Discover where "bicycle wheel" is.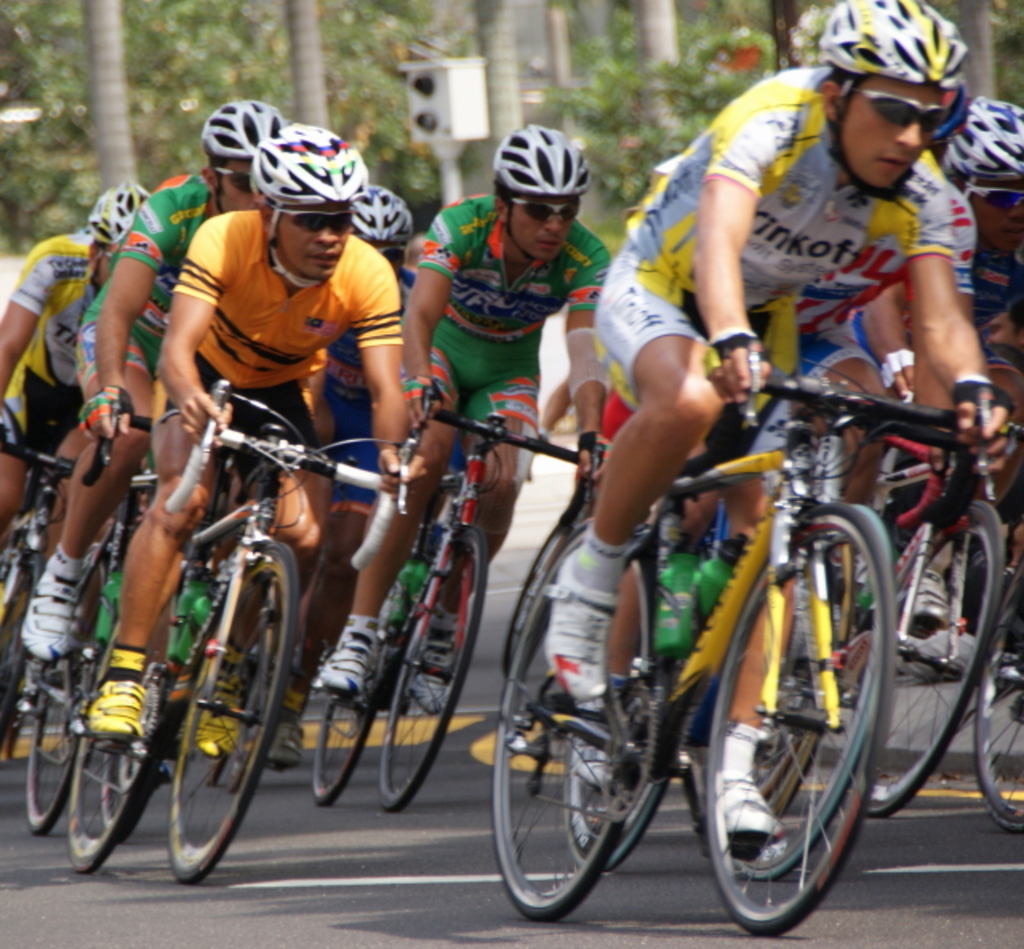
Discovered at {"x1": 19, "y1": 544, "x2": 131, "y2": 832}.
